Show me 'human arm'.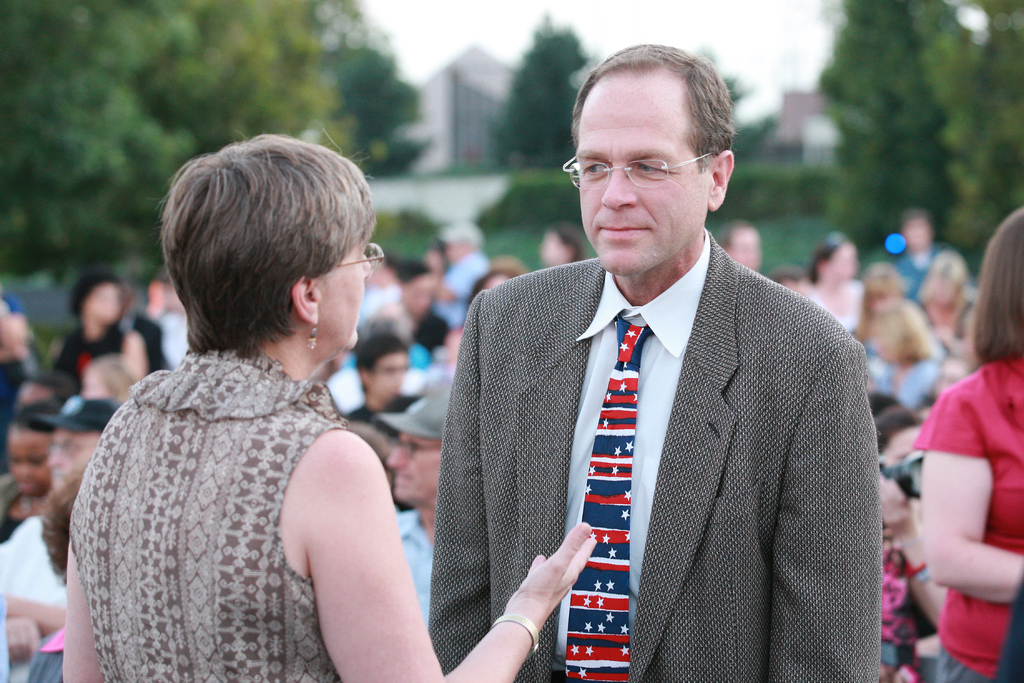
'human arm' is here: 0,605,58,673.
